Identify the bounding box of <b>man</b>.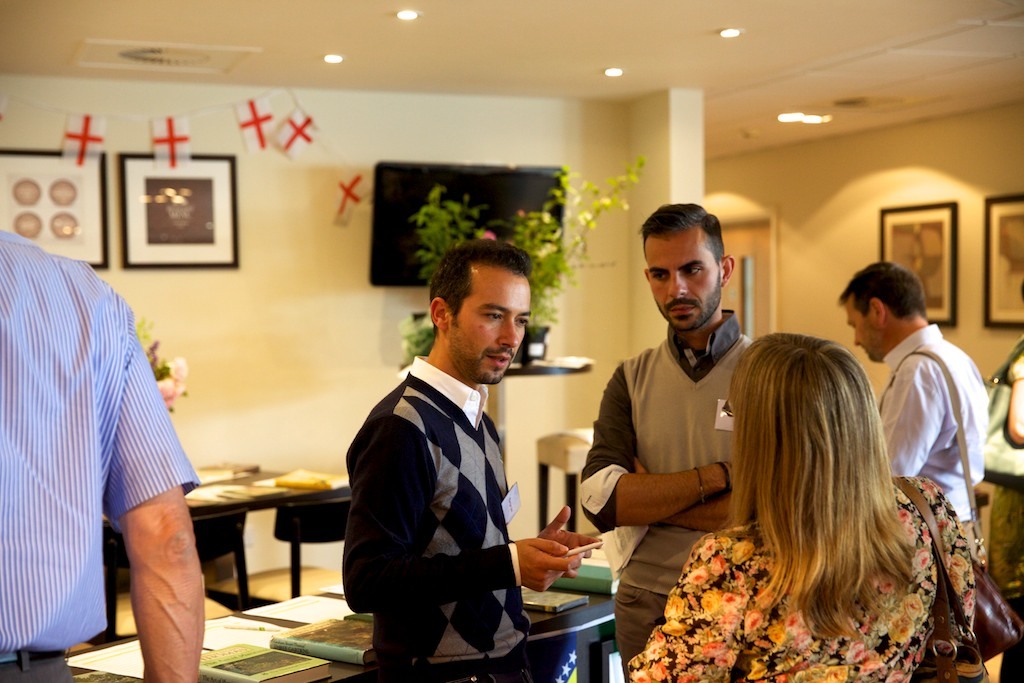
837, 260, 994, 546.
